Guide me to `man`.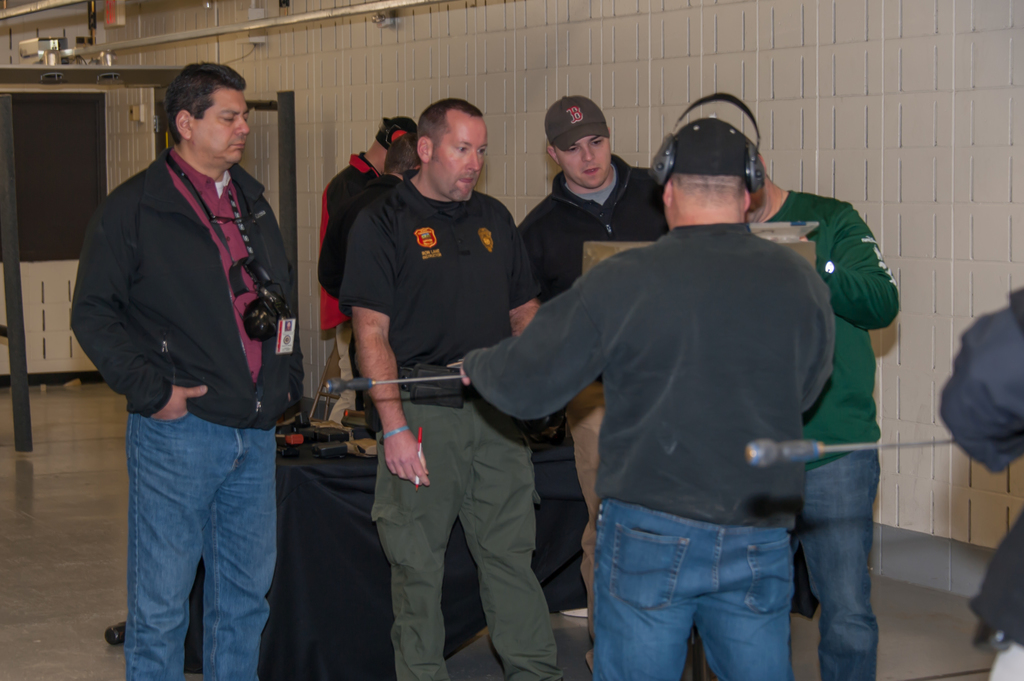
Guidance: crop(321, 102, 563, 680).
